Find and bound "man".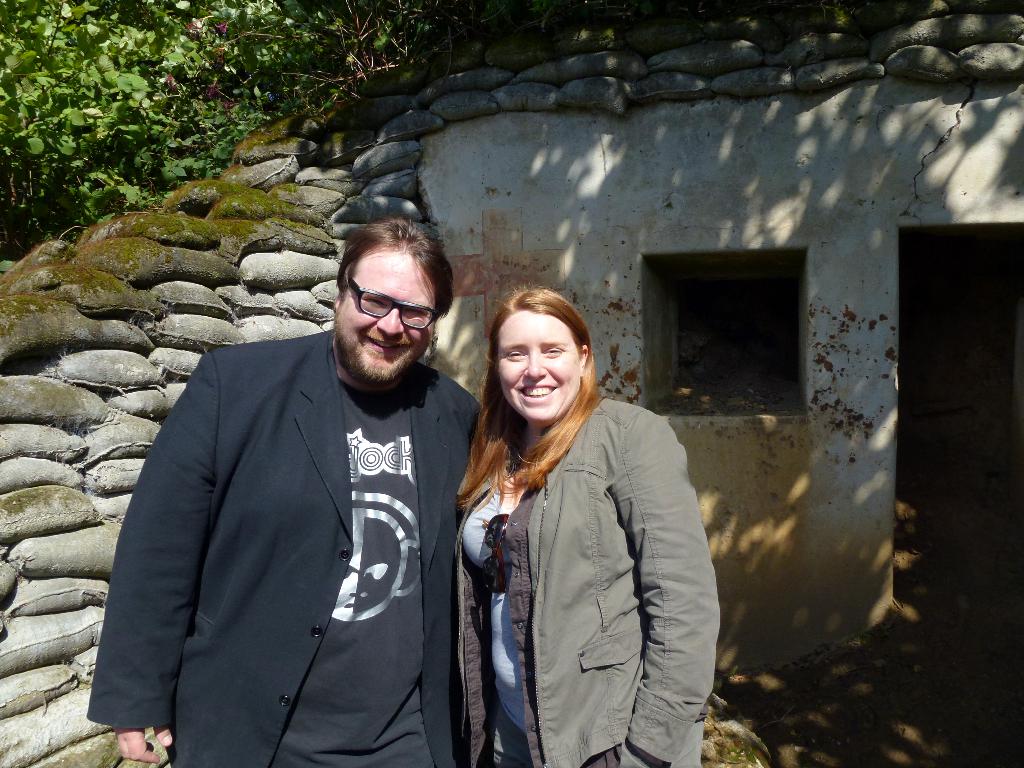
Bound: 79:211:483:767.
